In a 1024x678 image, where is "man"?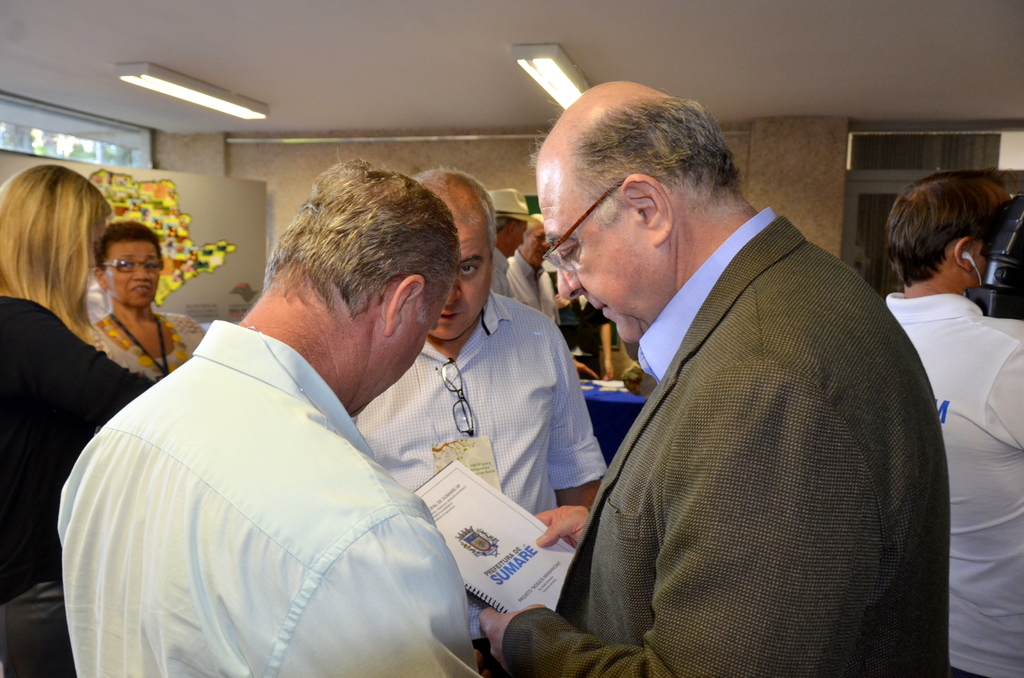
Rect(879, 168, 1023, 677).
